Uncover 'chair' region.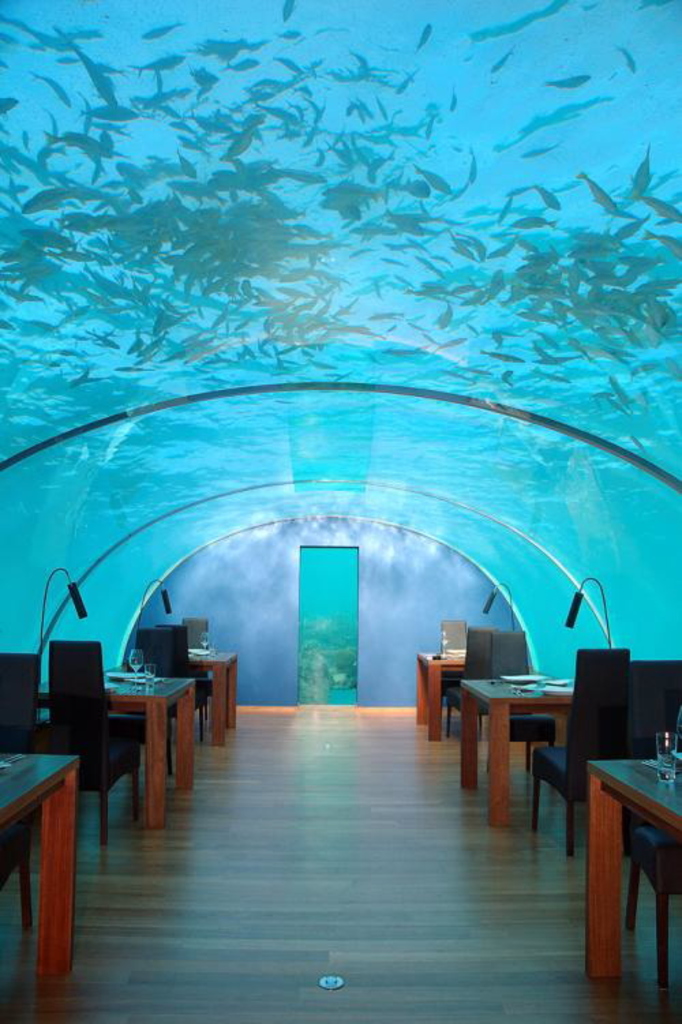
Uncovered: (x1=0, y1=652, x2=42, y2=929).
